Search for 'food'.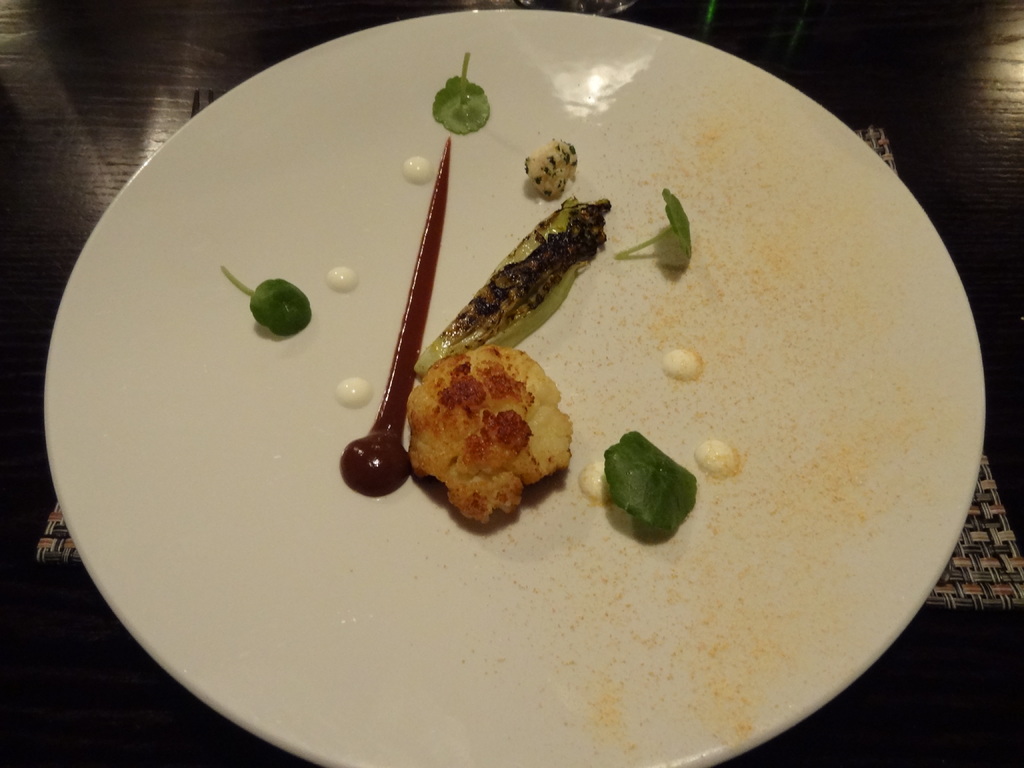
Found at <box>661,346,702,383</box>.
